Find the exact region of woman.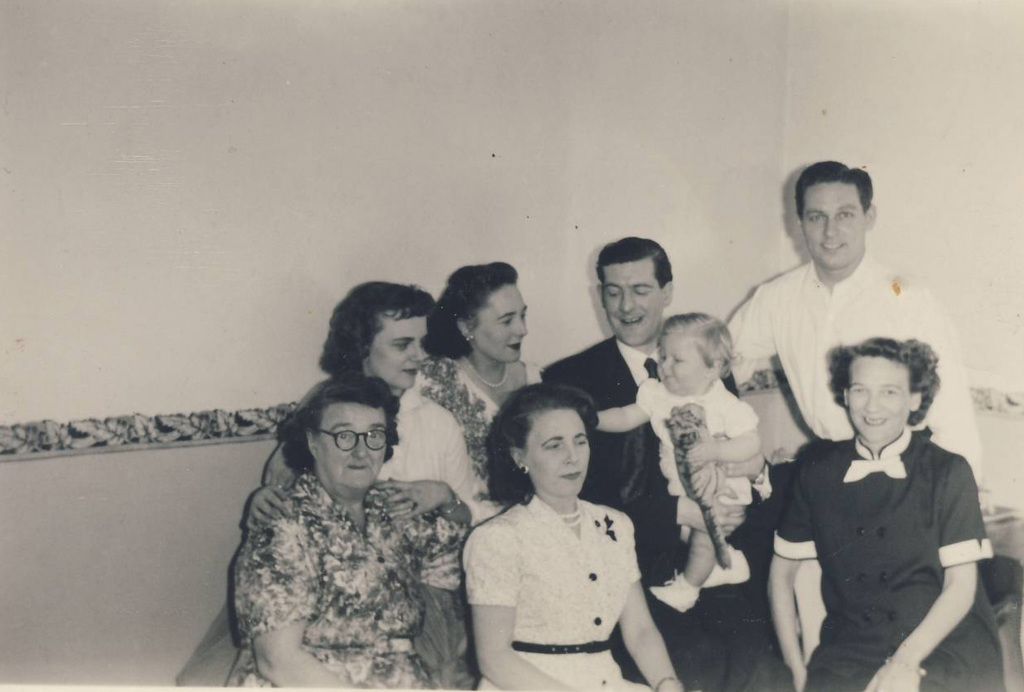
Exact region: locate(449, 372, 686, 691).
